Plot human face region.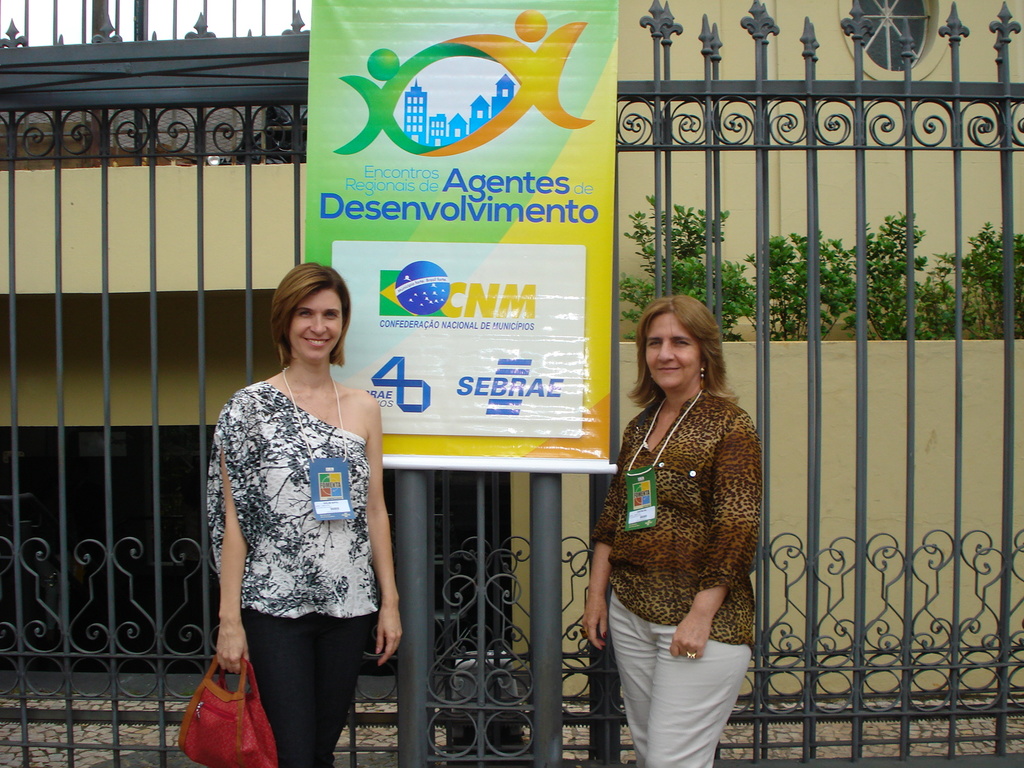
Plotted at BBox(648, 314, 704, 389).
